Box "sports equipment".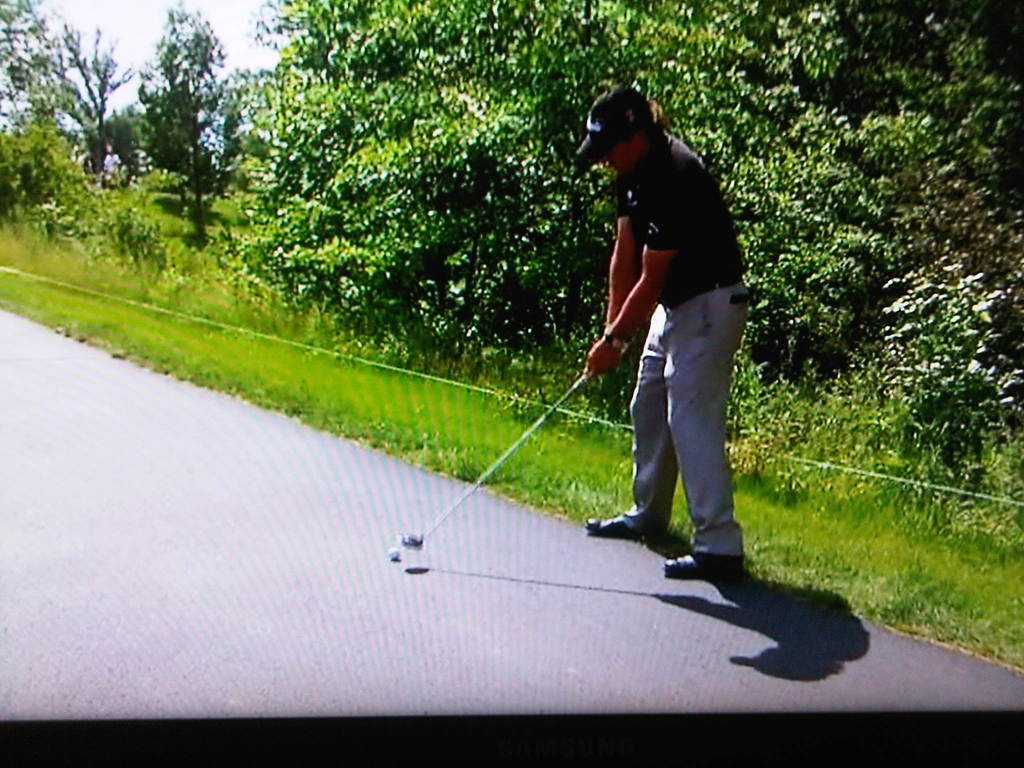
select_region(388, 544, 401, 561).
